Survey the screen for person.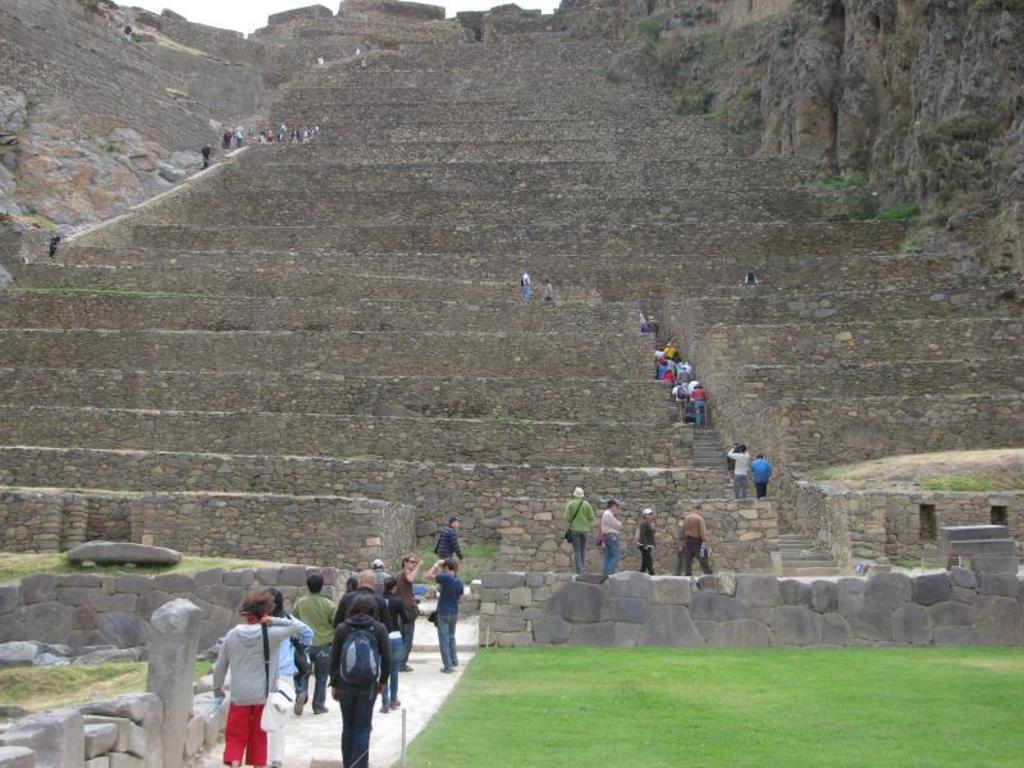
Survey found: BBox(434, 518, 467, 588).
